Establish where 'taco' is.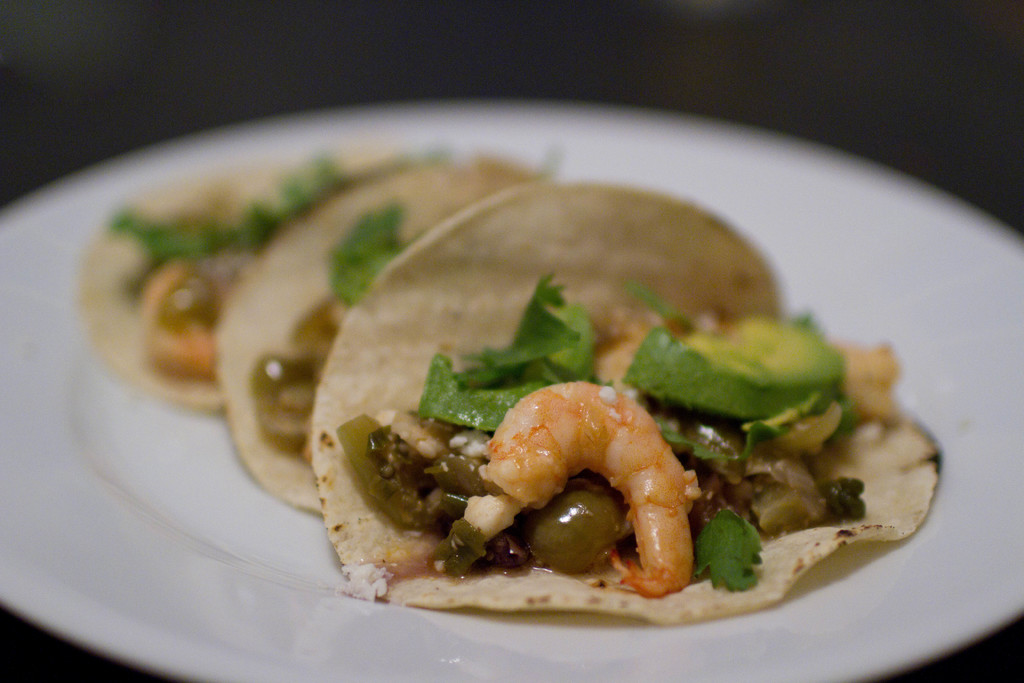
Established at rect(312, 177, 941, 627).
